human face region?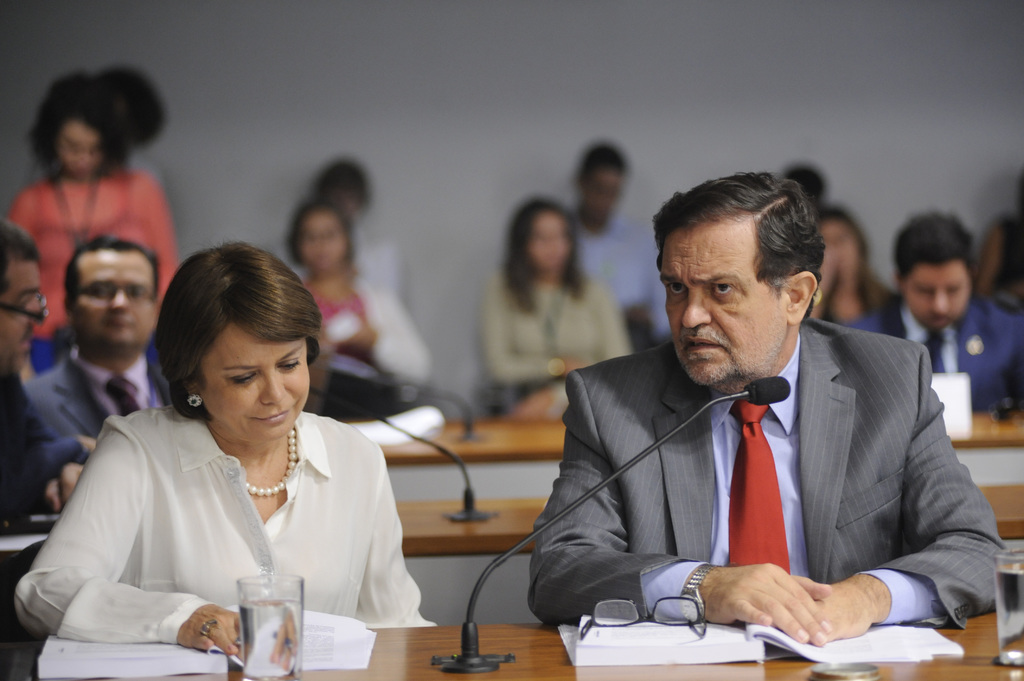
{"x1": 70, "y1": 247, "x2": 160, "y2": 352}
